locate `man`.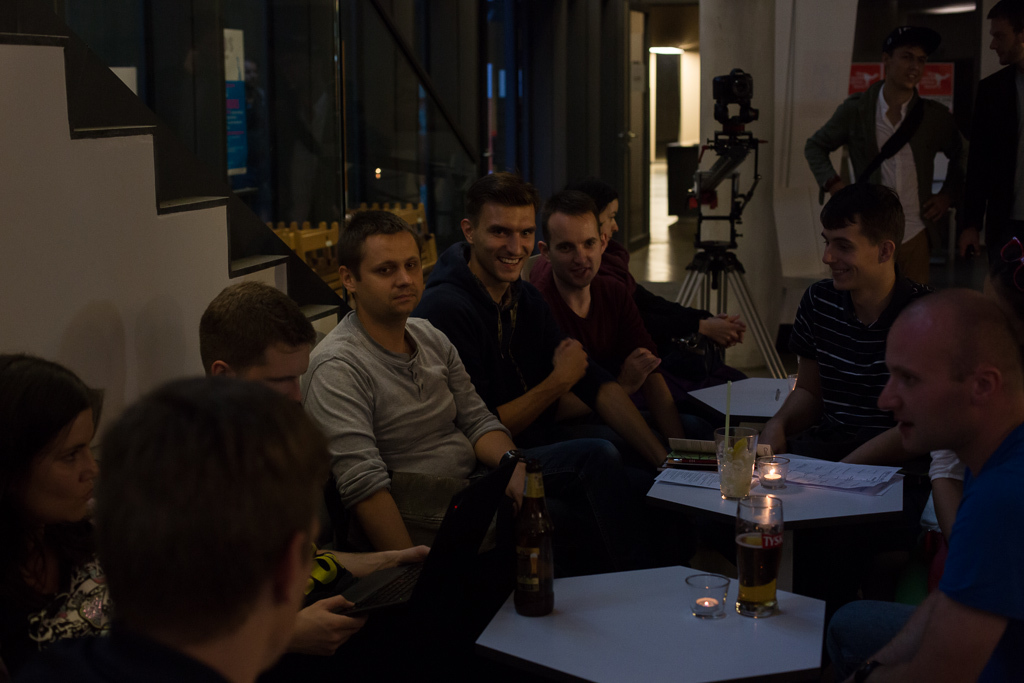
Bounding box: {"left": 418, "top": 174, "right": 629, "bottom": 577}.
